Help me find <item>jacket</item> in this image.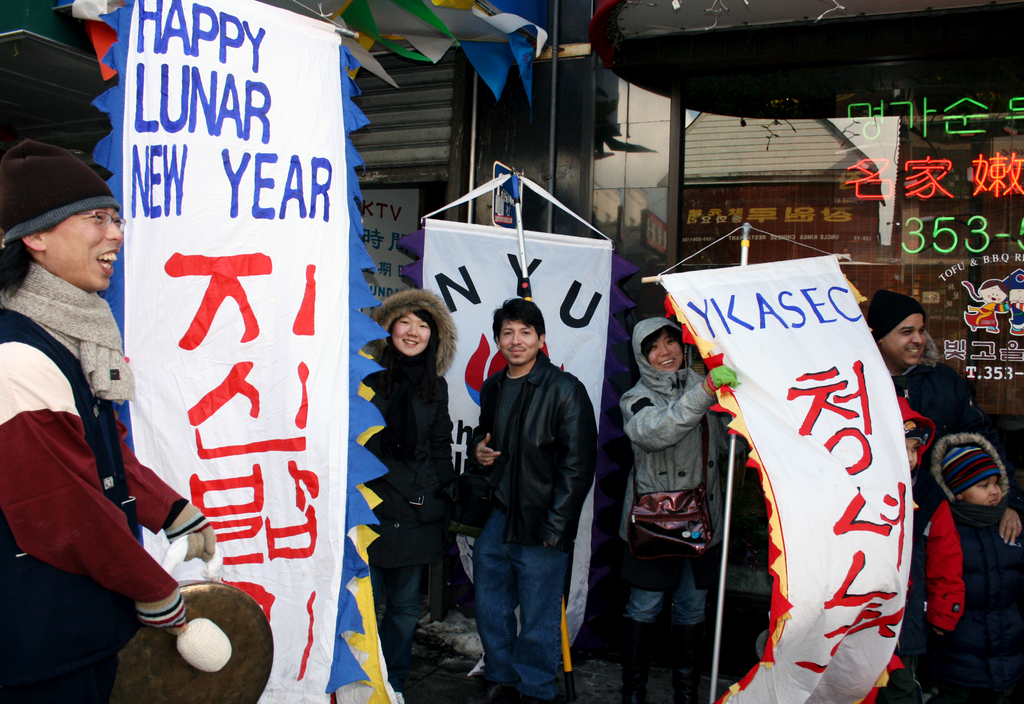
Found it: BBox(0, 304, 212, 638).
